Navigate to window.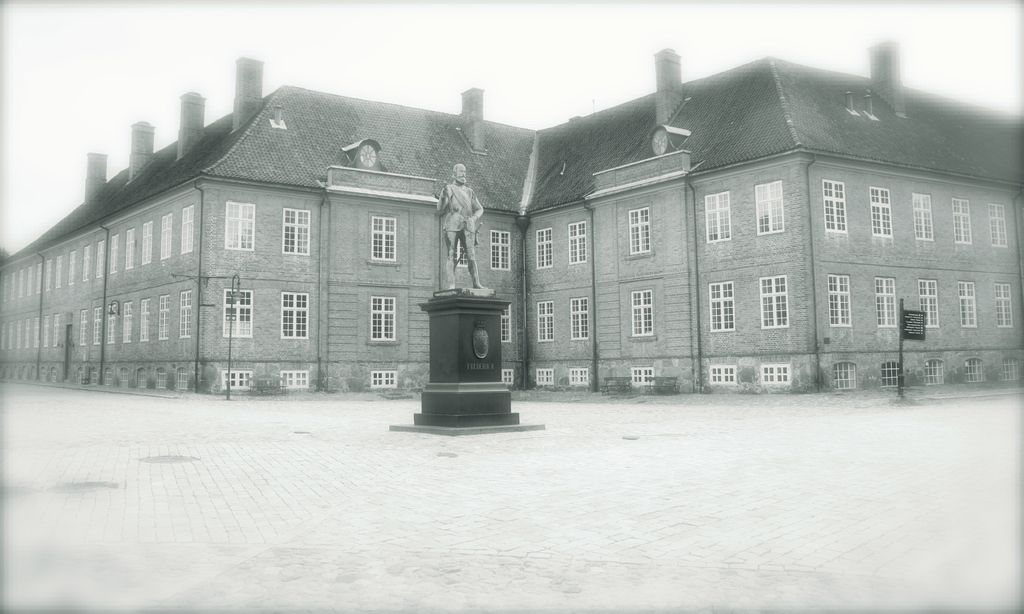
Navigation target: l=224, t=200, r=254, b=254.
